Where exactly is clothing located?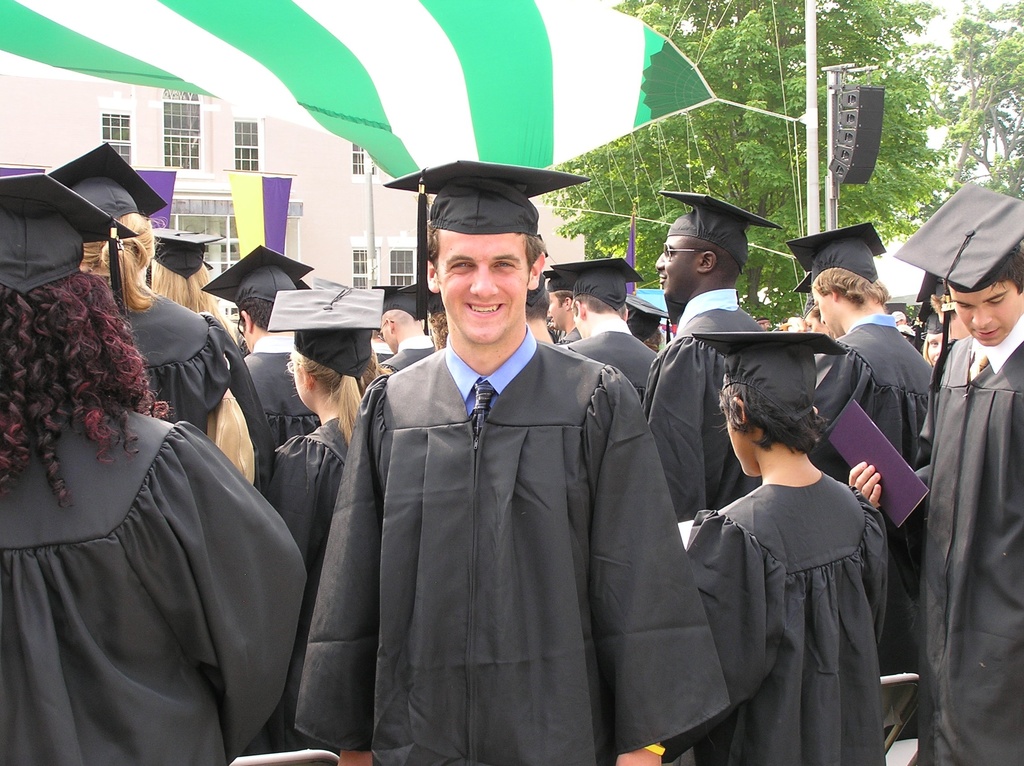
Its bounding box is 810 321 933 737.
